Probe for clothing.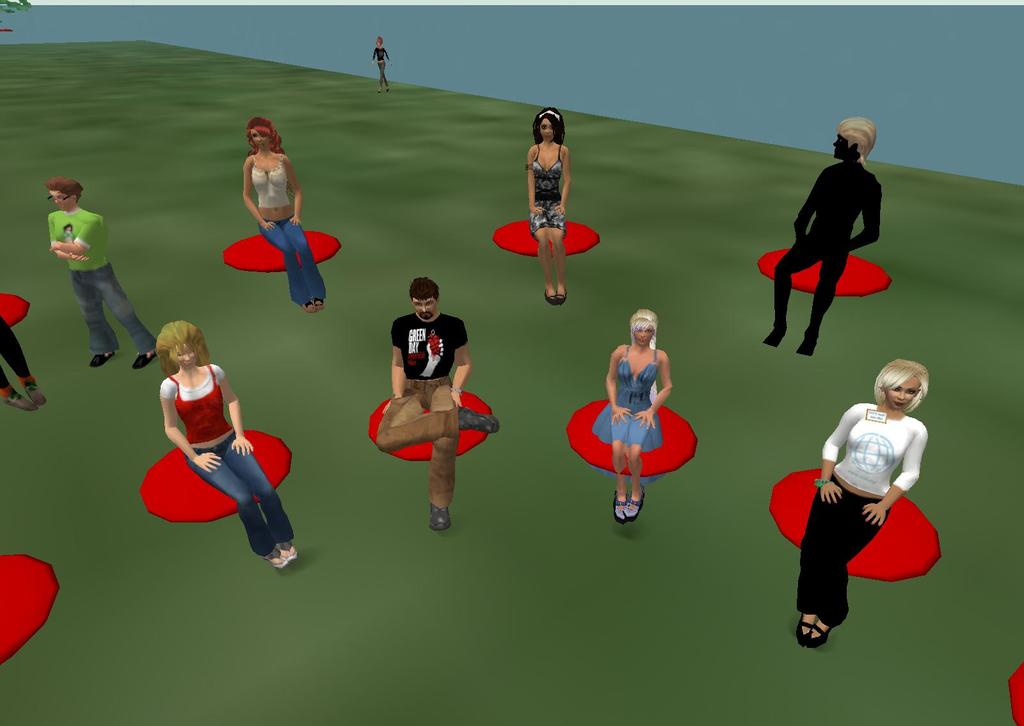
Probe result: {"x1": 143, "y1": 351, "x2": 272, "y2": 533}.
